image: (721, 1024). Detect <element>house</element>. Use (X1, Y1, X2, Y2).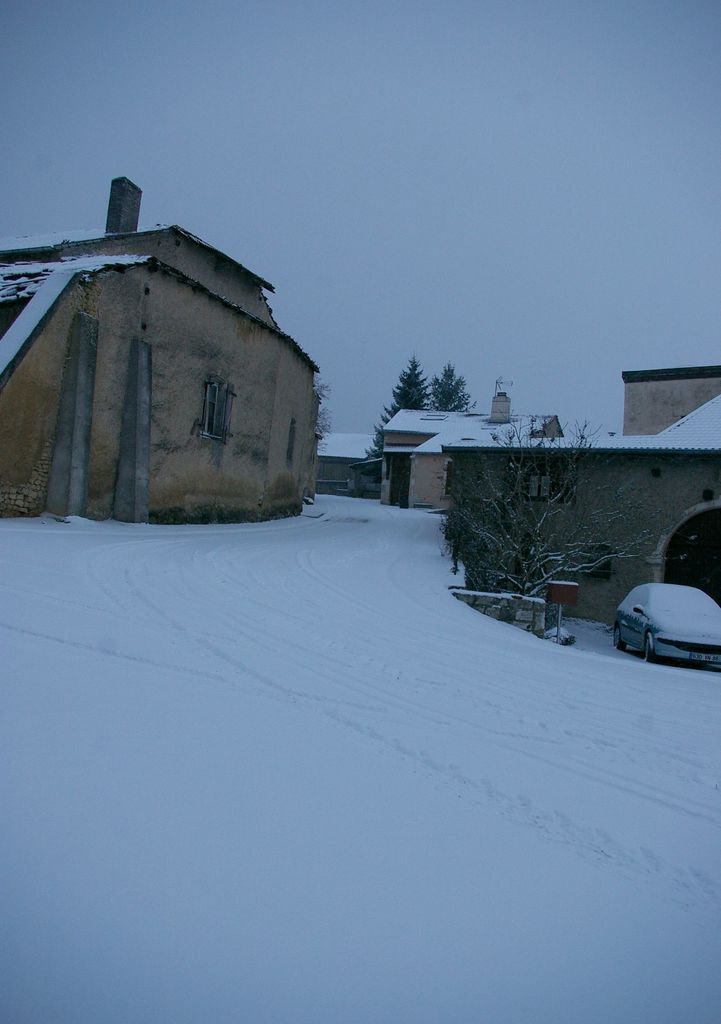
(9, 173, 317, 526).
